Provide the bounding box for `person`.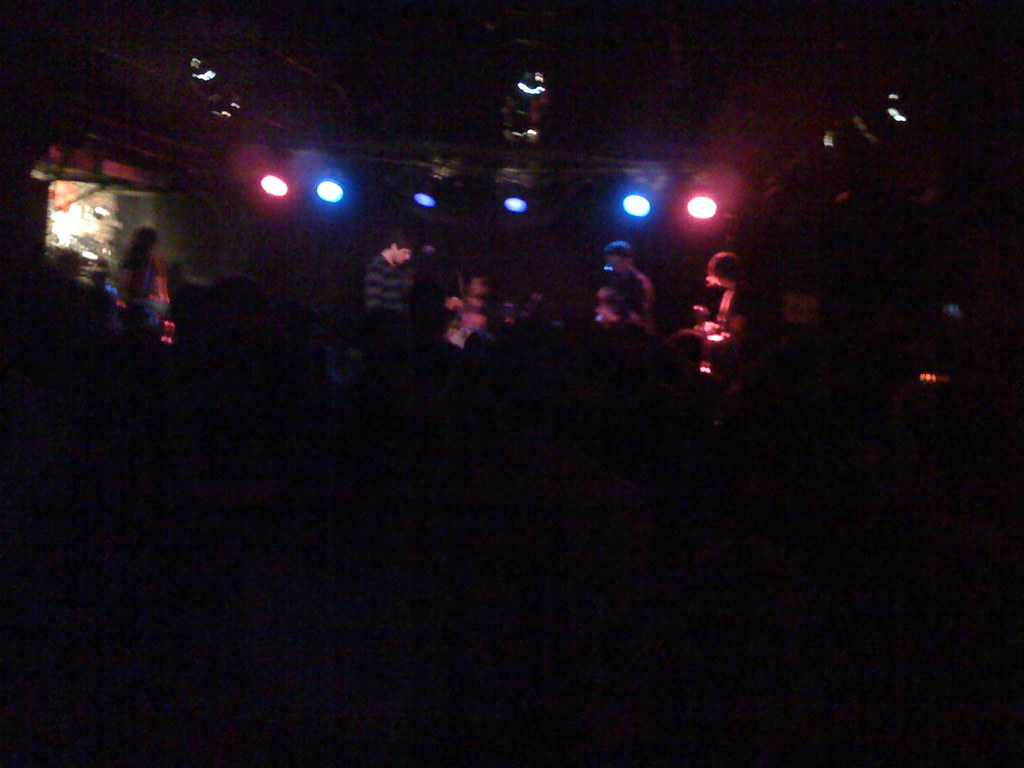
609, 240, 659, 323.
